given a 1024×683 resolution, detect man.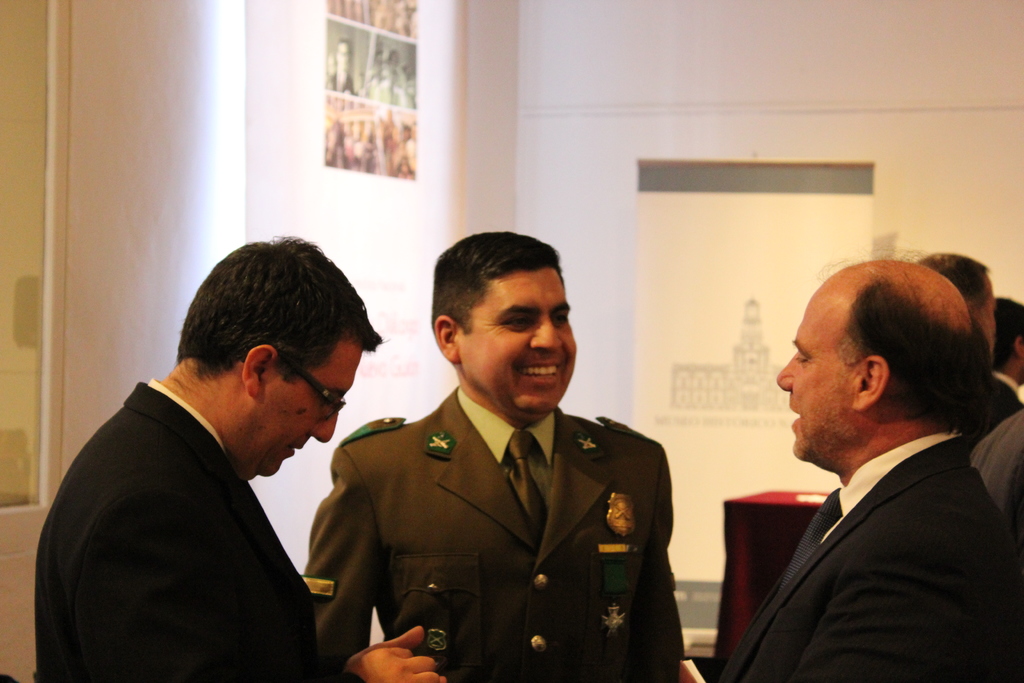
716,249,1023,682.
